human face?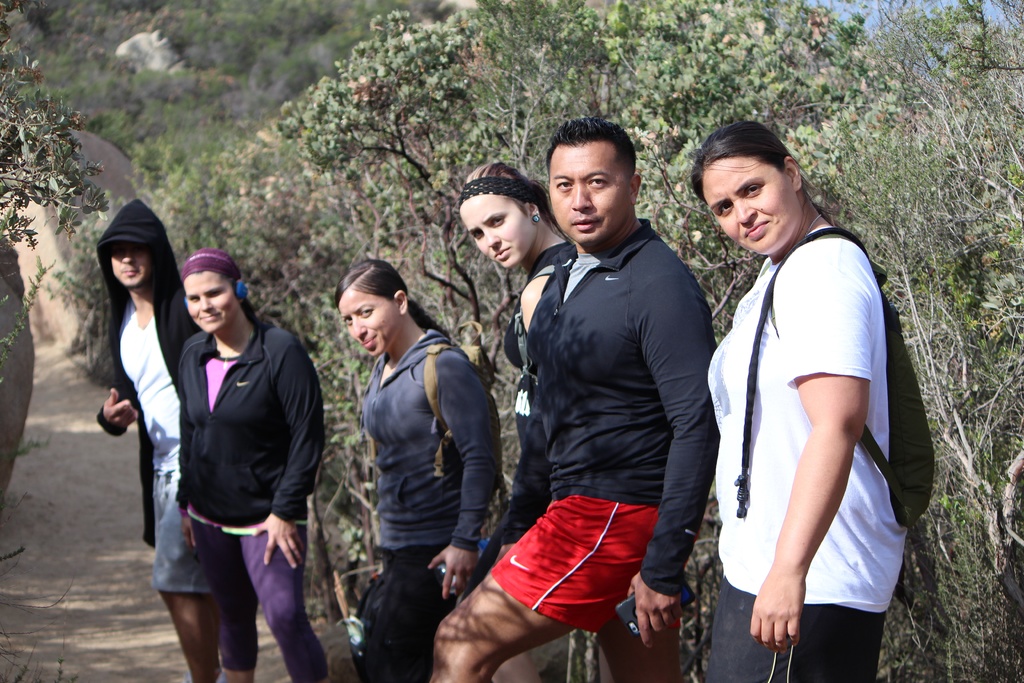
box(458, 193, 529, 266)
